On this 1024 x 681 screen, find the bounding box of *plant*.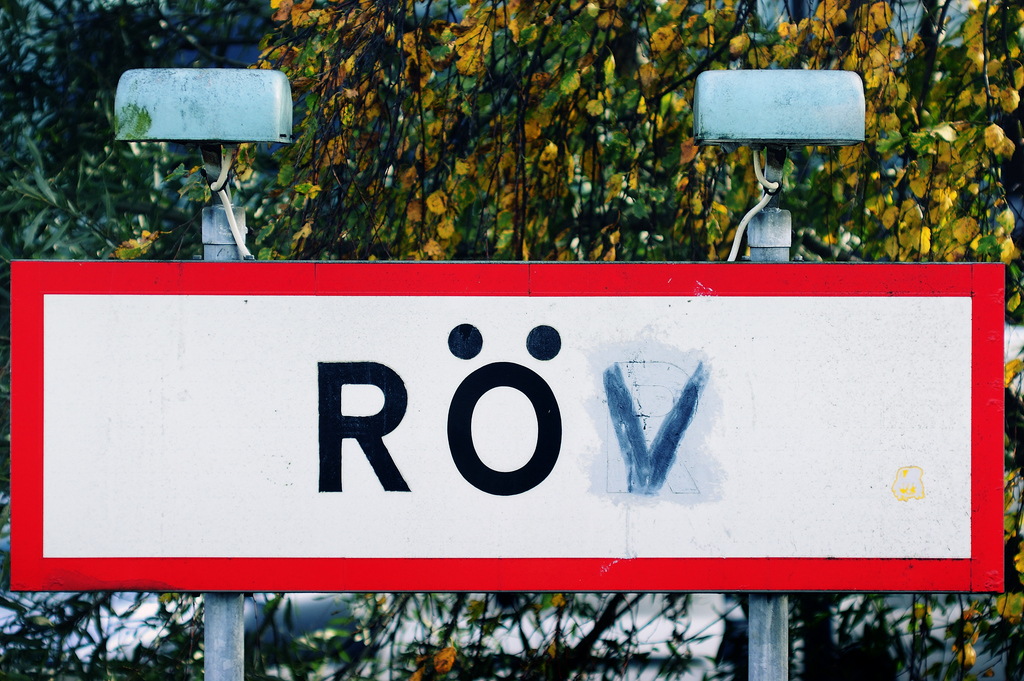
Bounding box: BBox(22, 172, 88, 226).
